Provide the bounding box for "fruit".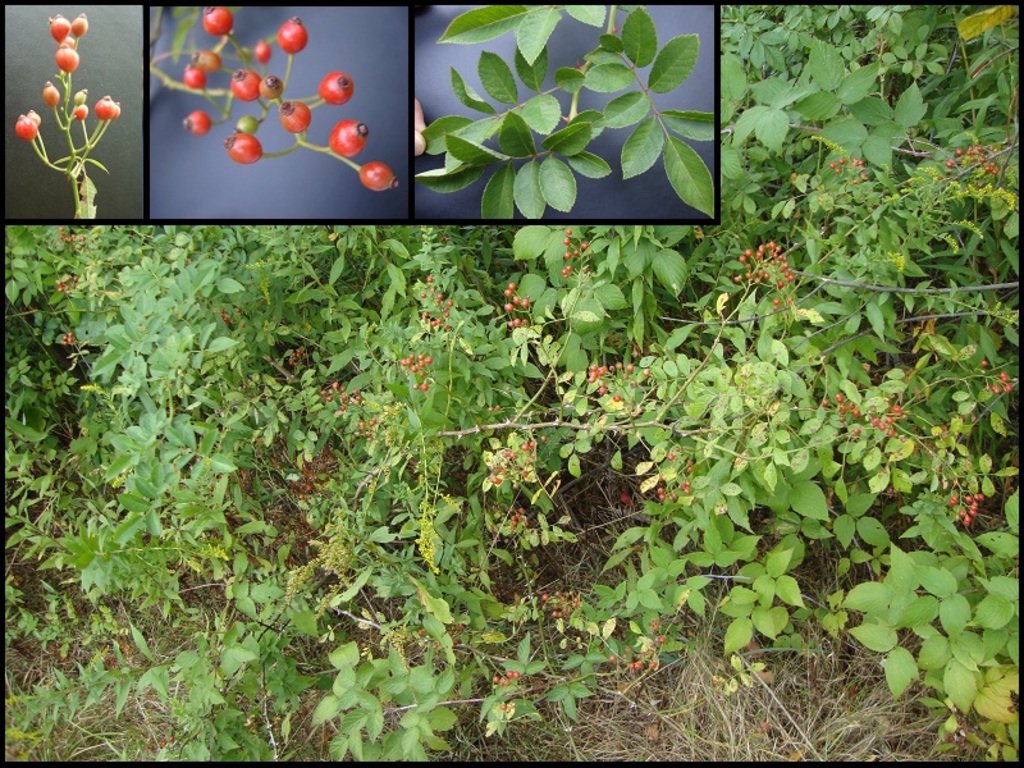
<bbox>196, 51, 220, 72</bbox>.
